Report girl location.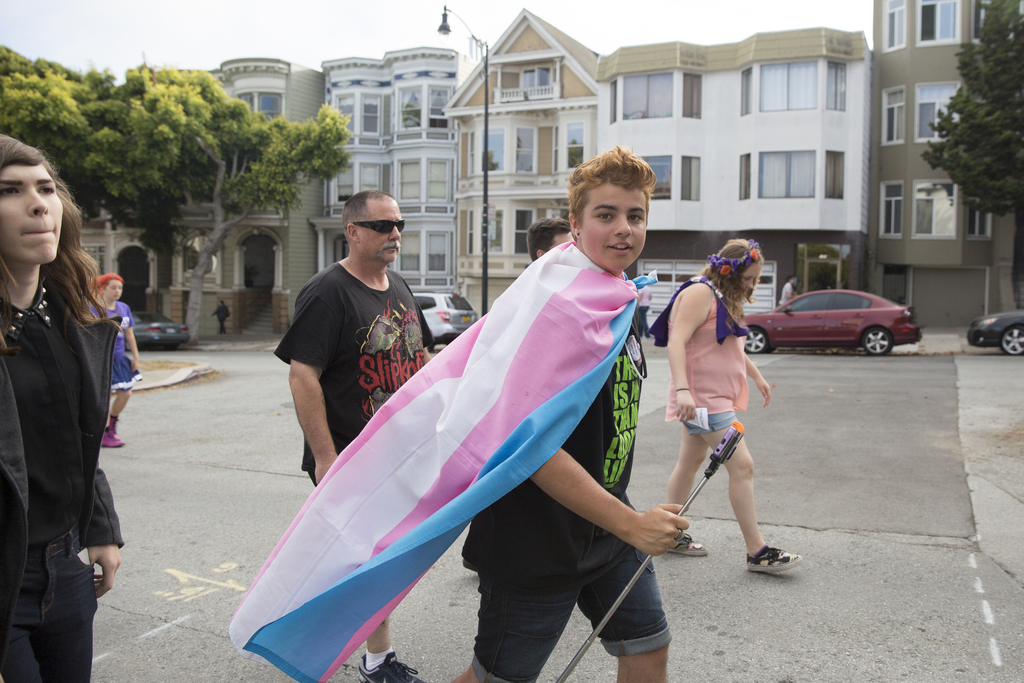
Report: left=0, top=124, right=120, bottom=682.
